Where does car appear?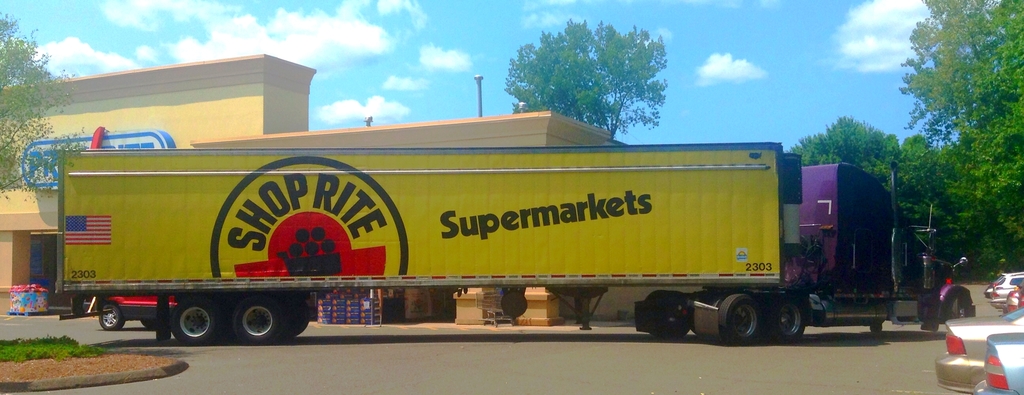
Appears at 986:272:1023:310.
